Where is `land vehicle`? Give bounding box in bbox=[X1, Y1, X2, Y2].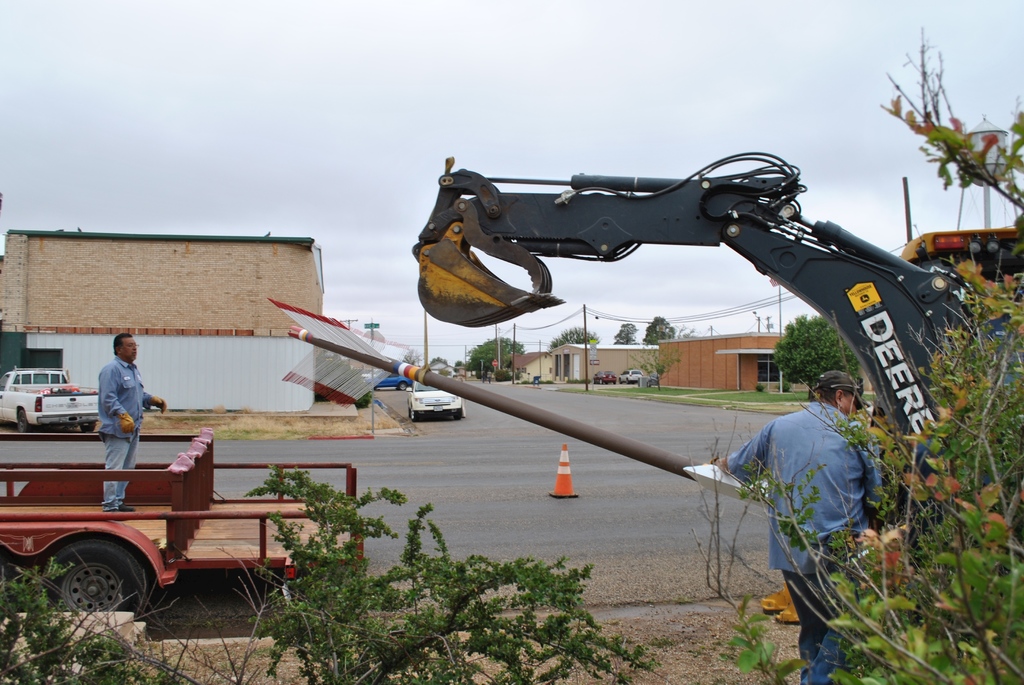
bbox=[591, 367, 615, 385].
